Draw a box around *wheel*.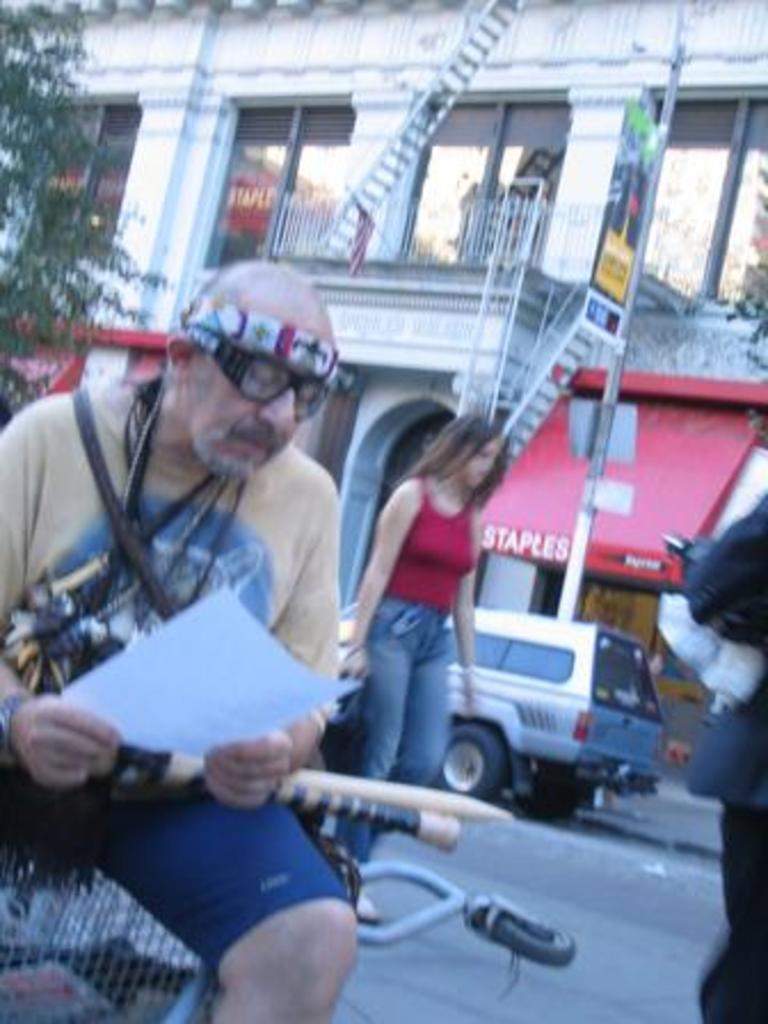
rect(423, 727, 530, 805).
